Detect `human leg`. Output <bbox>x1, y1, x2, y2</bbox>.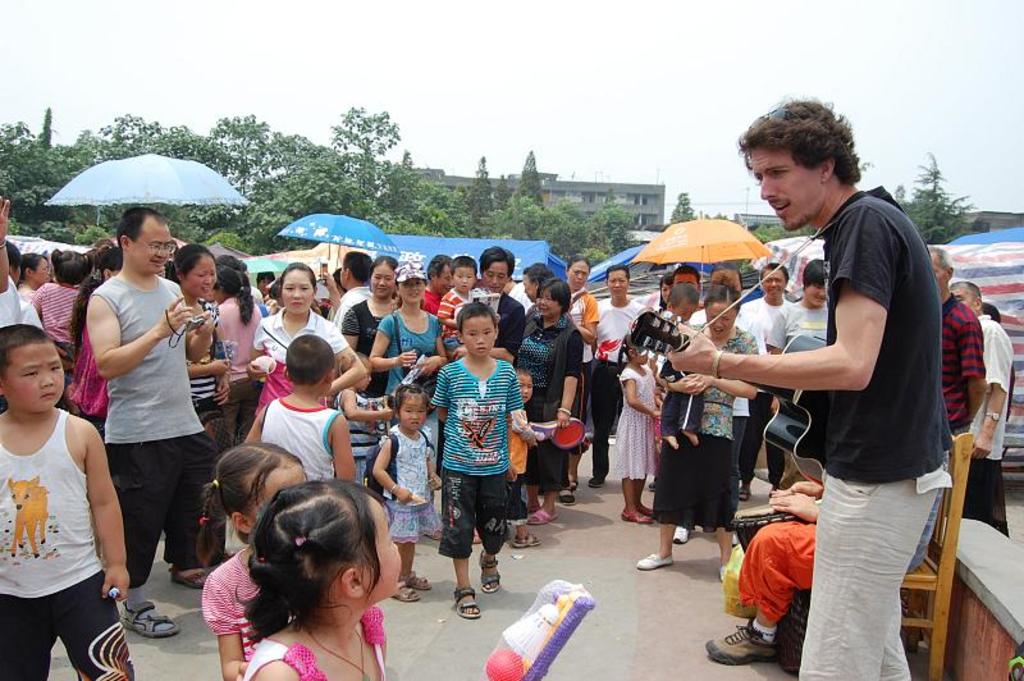
<bbox>768, 437, 786, 494</bbox>.
